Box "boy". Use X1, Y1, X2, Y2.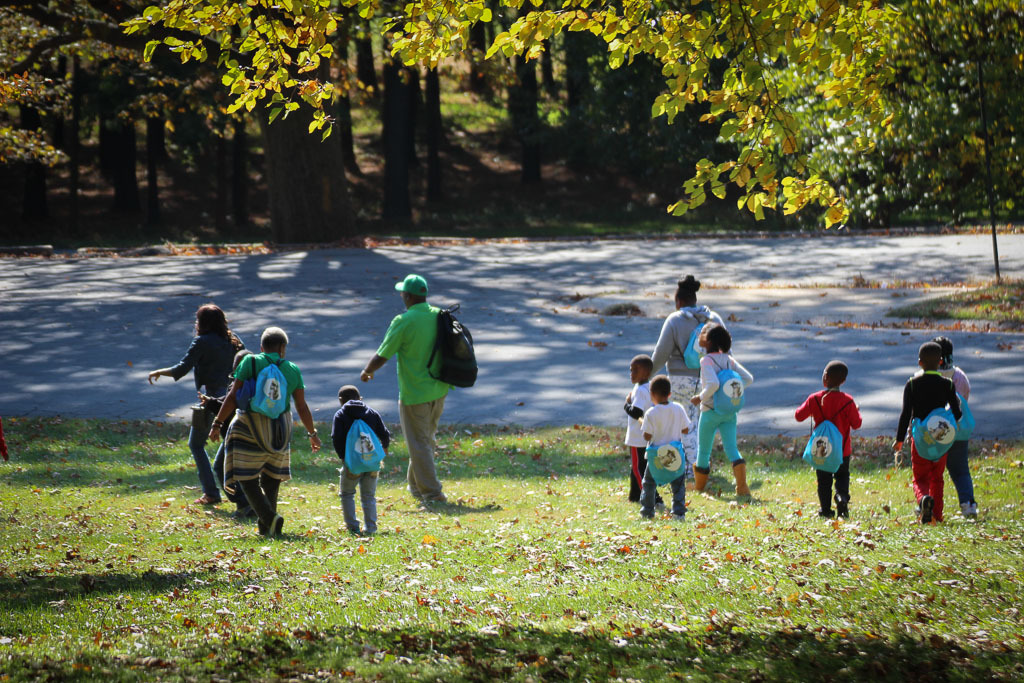
330, 384, 396, 536.
